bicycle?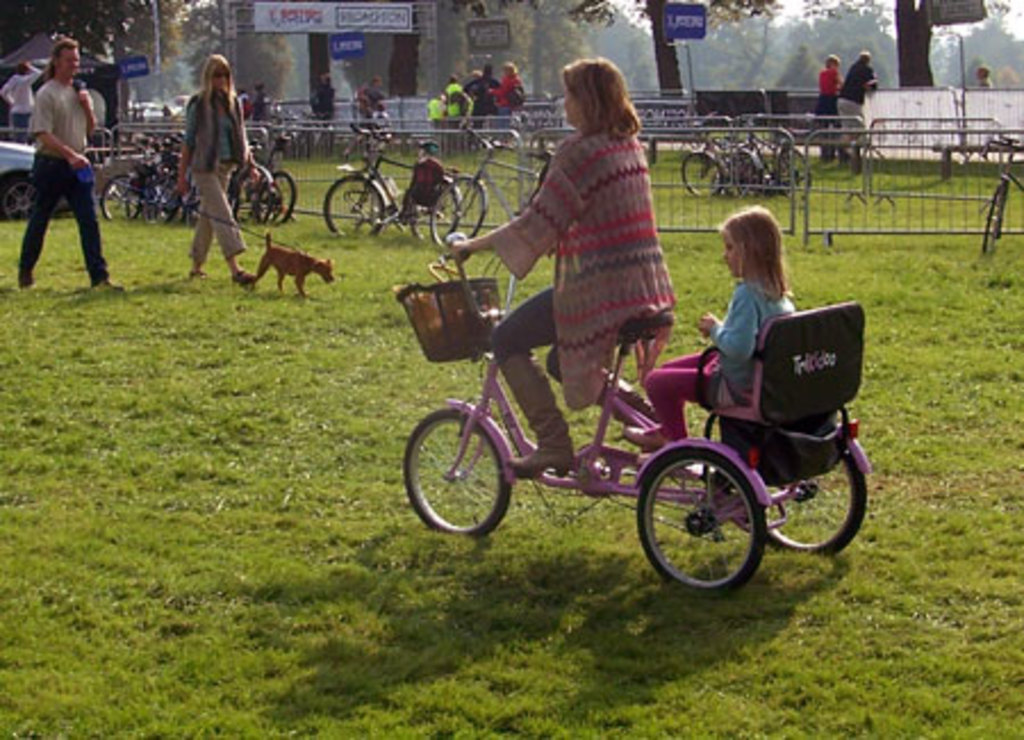
box=[728, 116, 812, 198]
